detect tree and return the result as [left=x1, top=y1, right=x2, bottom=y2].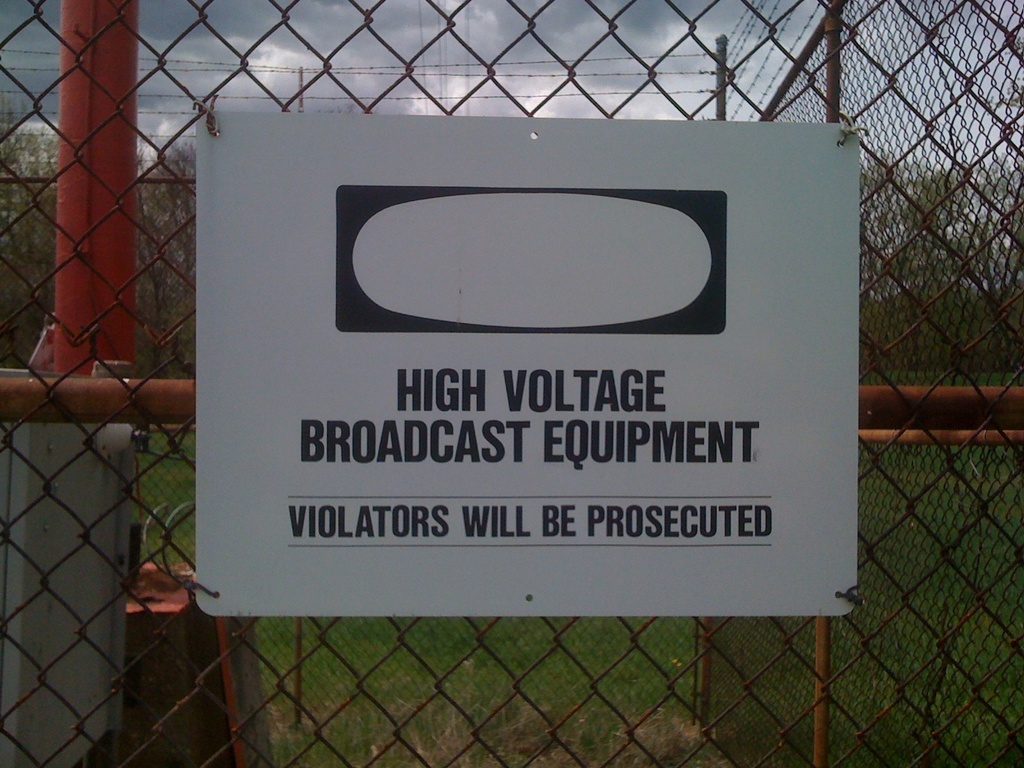
[left=861, top=146, right=966, bottom=375].
